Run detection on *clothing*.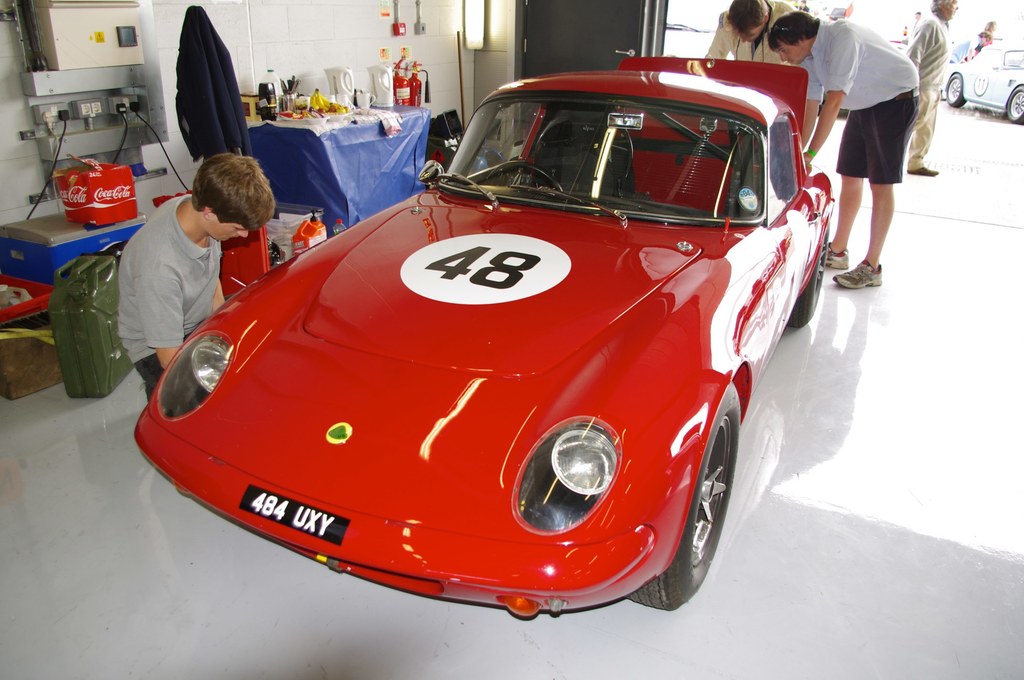
Result: [x1=904, y1=12, x2=956, y2=174].
